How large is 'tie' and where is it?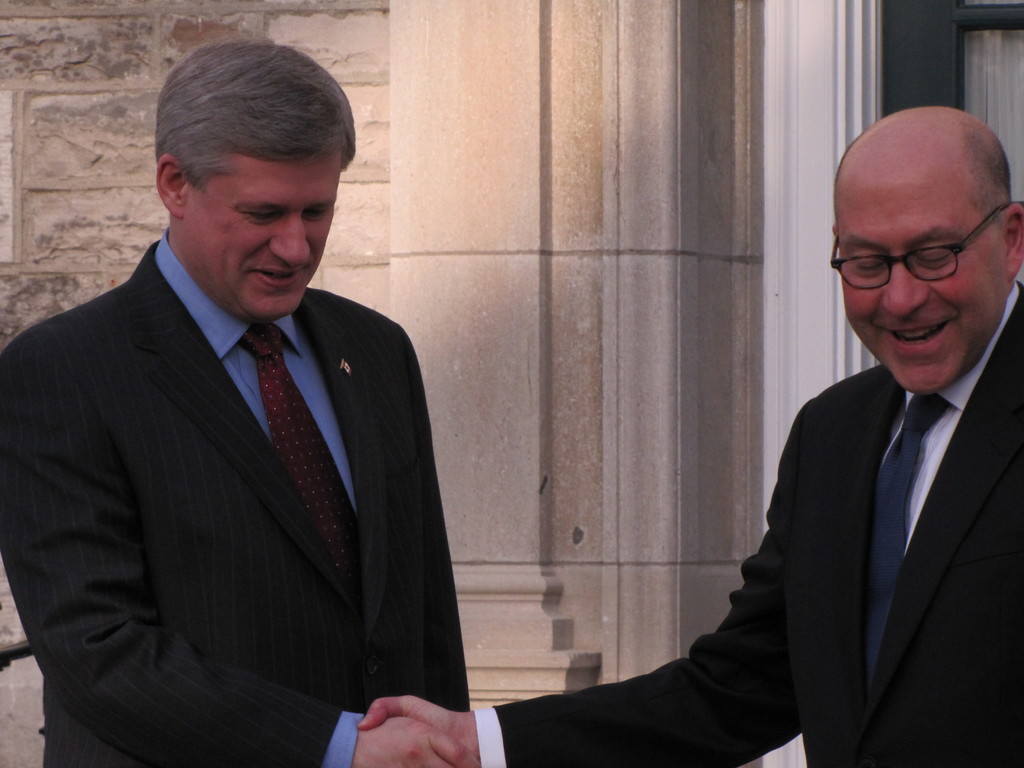
Bounding box: <box>236,317,360,602</box>.
